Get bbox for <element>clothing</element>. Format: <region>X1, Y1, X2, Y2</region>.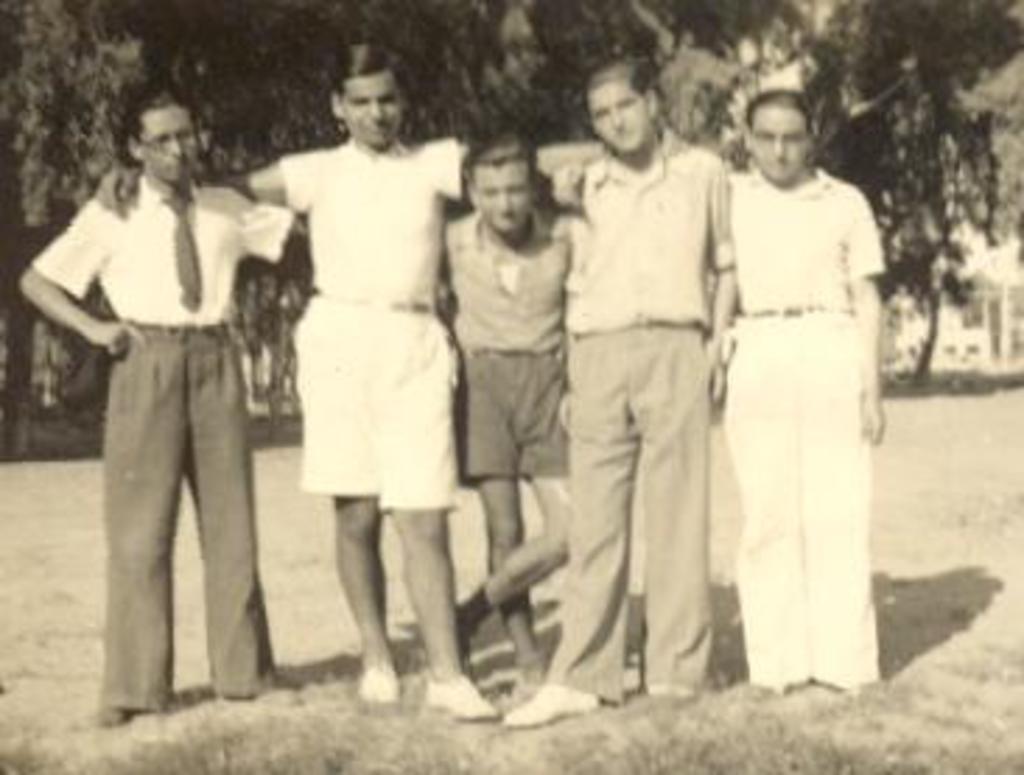
<region>705, 64, 898, 694</region>.
